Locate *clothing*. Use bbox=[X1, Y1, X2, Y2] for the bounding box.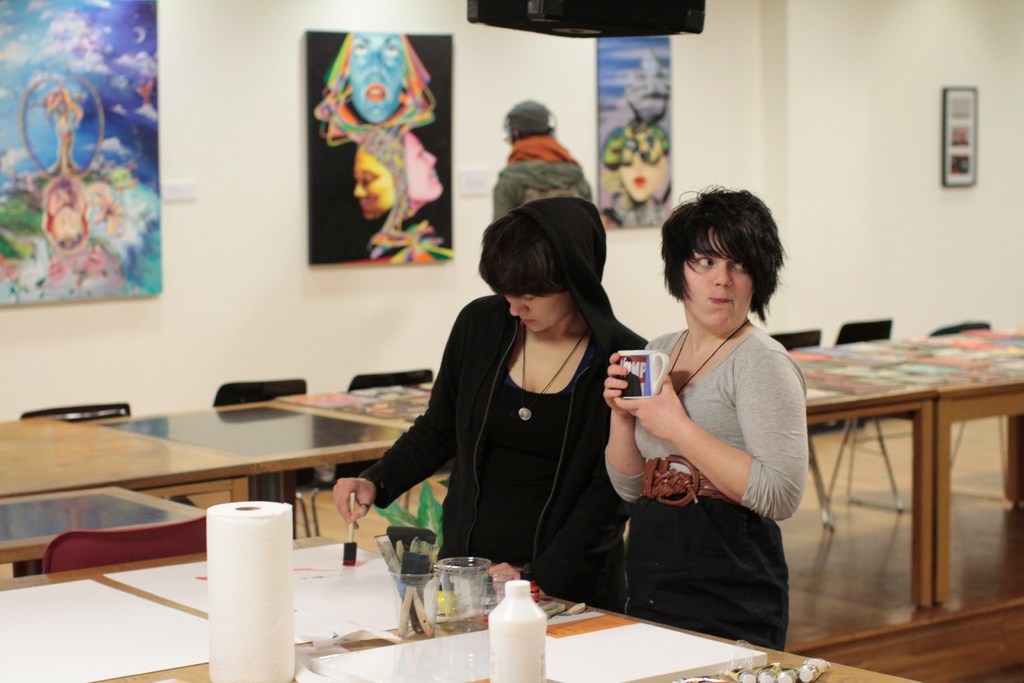
bbox=[375, 276, 645, 597].
